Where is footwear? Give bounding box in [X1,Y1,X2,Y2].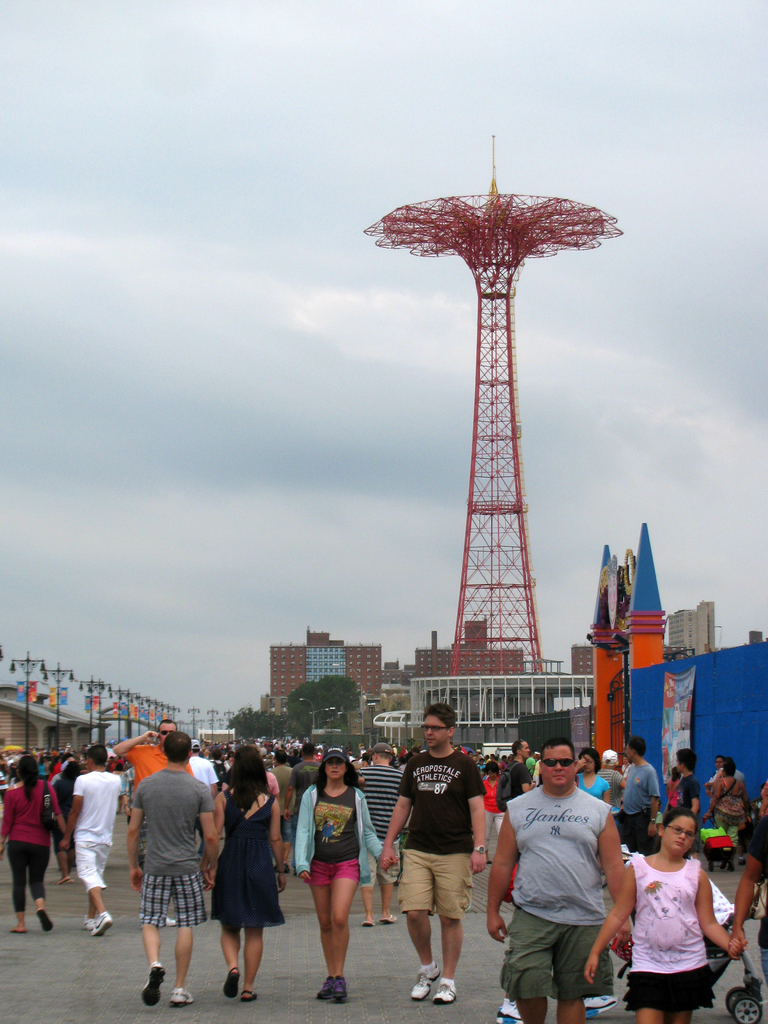
[239,988,260,1004].
